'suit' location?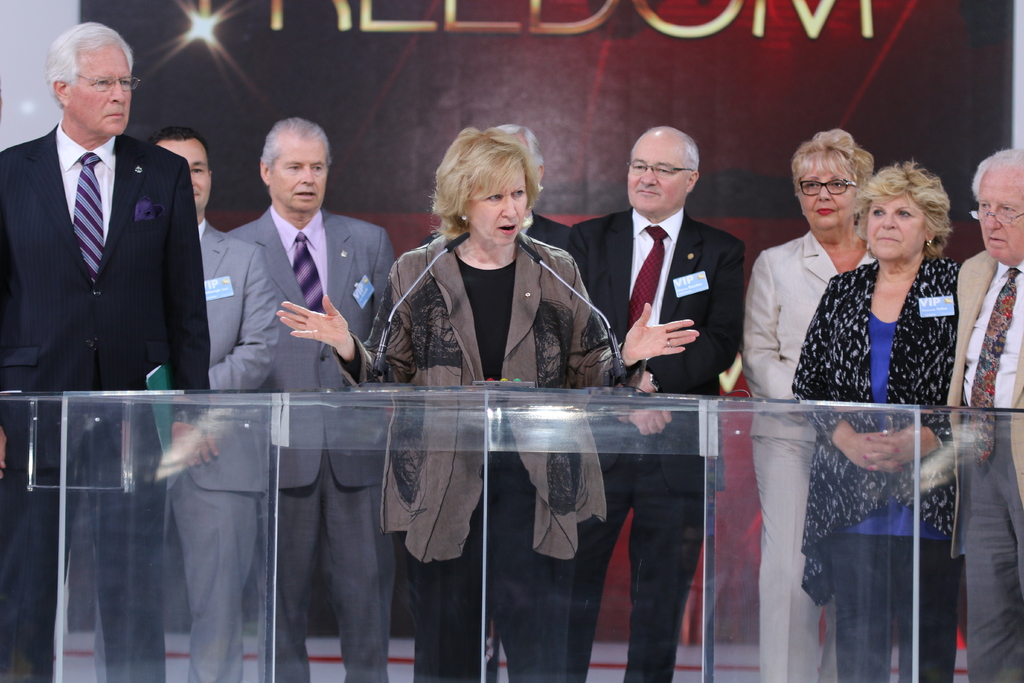
(left=89, top=217, right=285, bottom=682)
